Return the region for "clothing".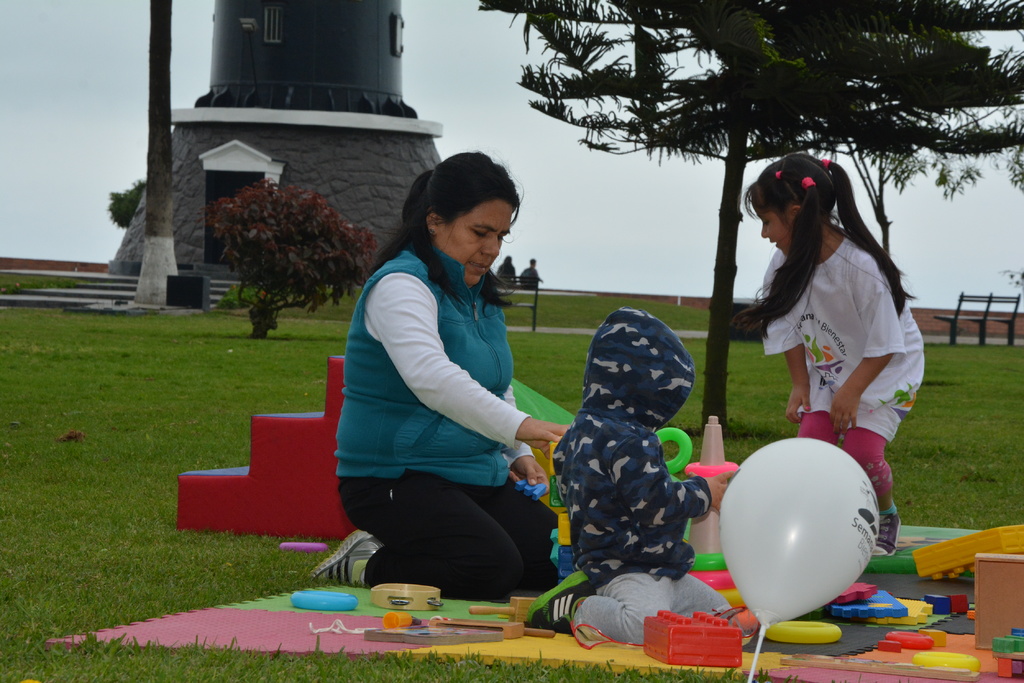
locate(553, 309, 732, 654).
